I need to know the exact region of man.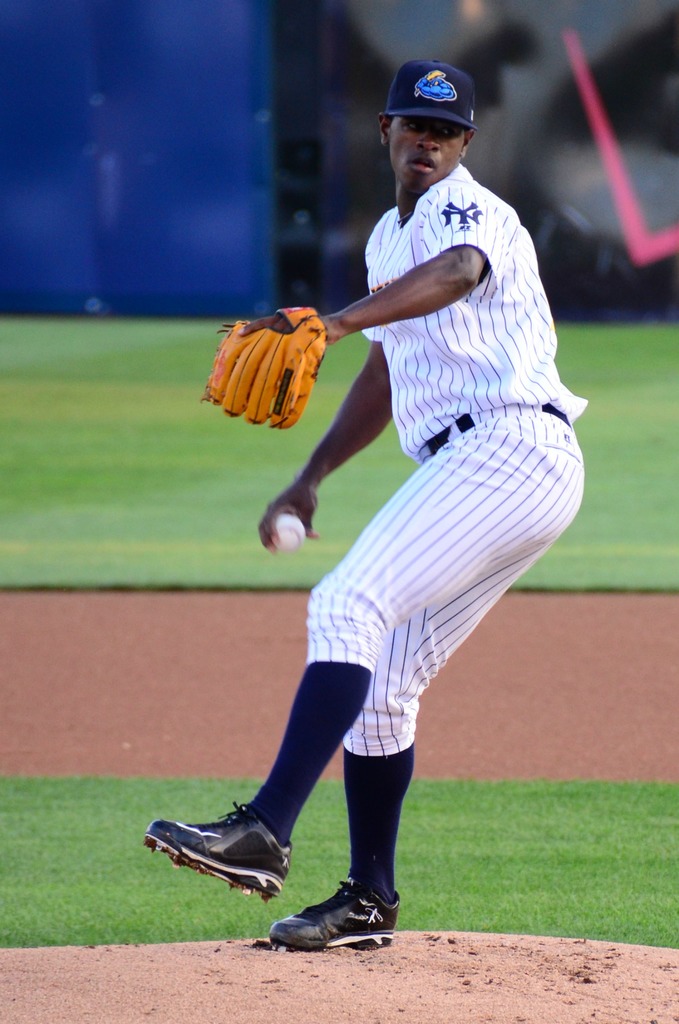
Region: (left=137, top=59, right=595, bottom=956).
